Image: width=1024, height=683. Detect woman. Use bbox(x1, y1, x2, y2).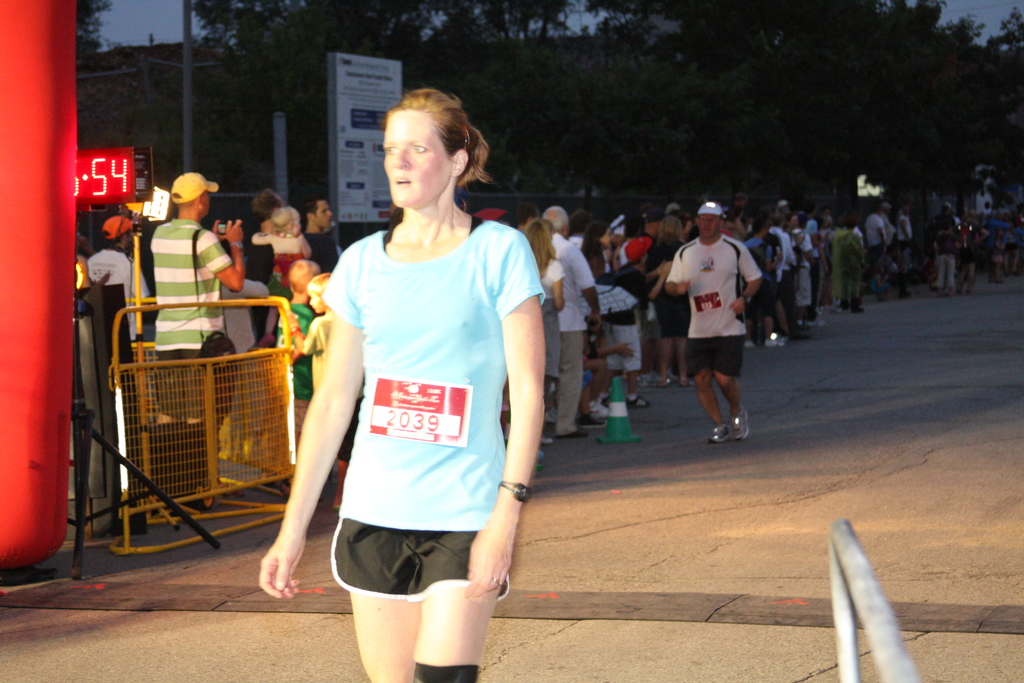
bbox(525, 220, 572, 447).
